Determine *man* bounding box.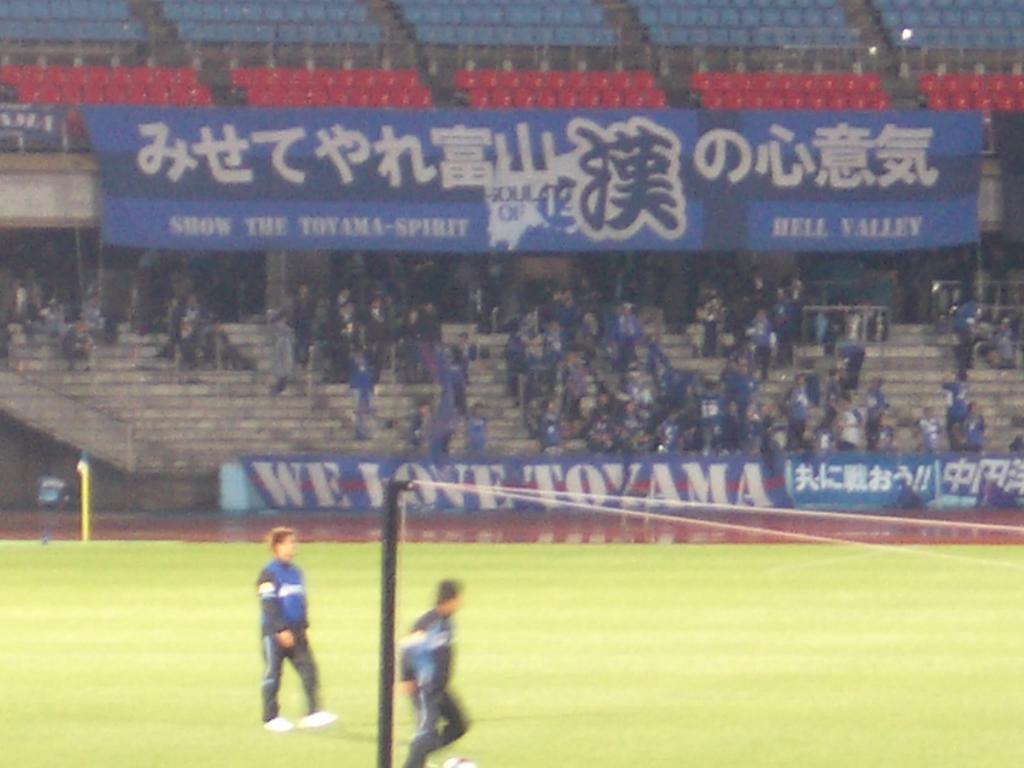
Determined: 392 577 475 767.
